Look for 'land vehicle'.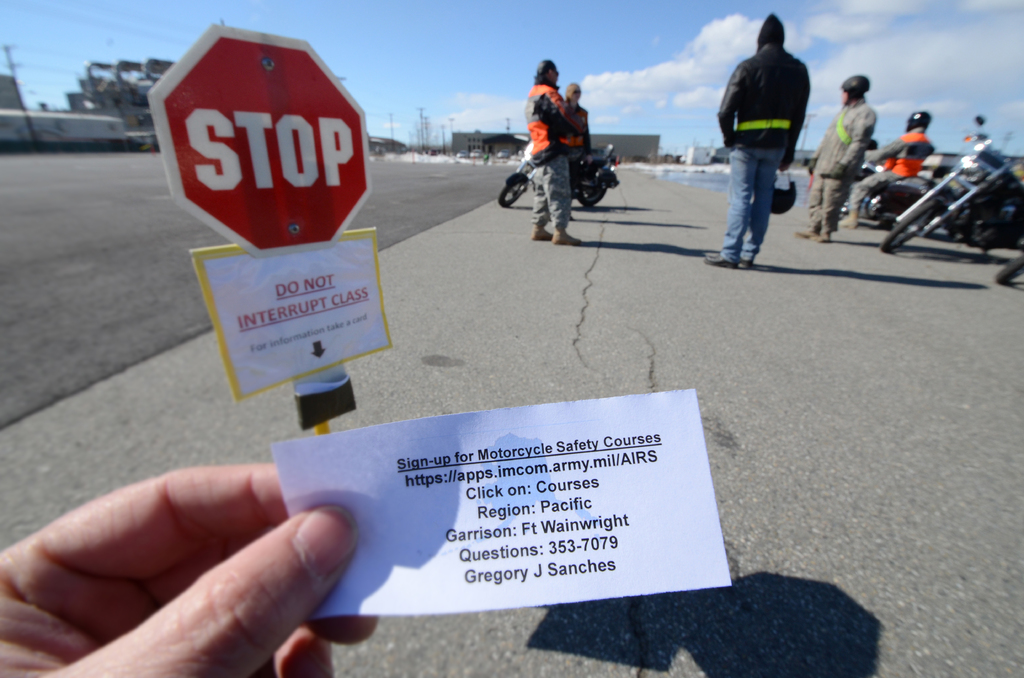
Found: bbox(496, 140, 623, 209).
